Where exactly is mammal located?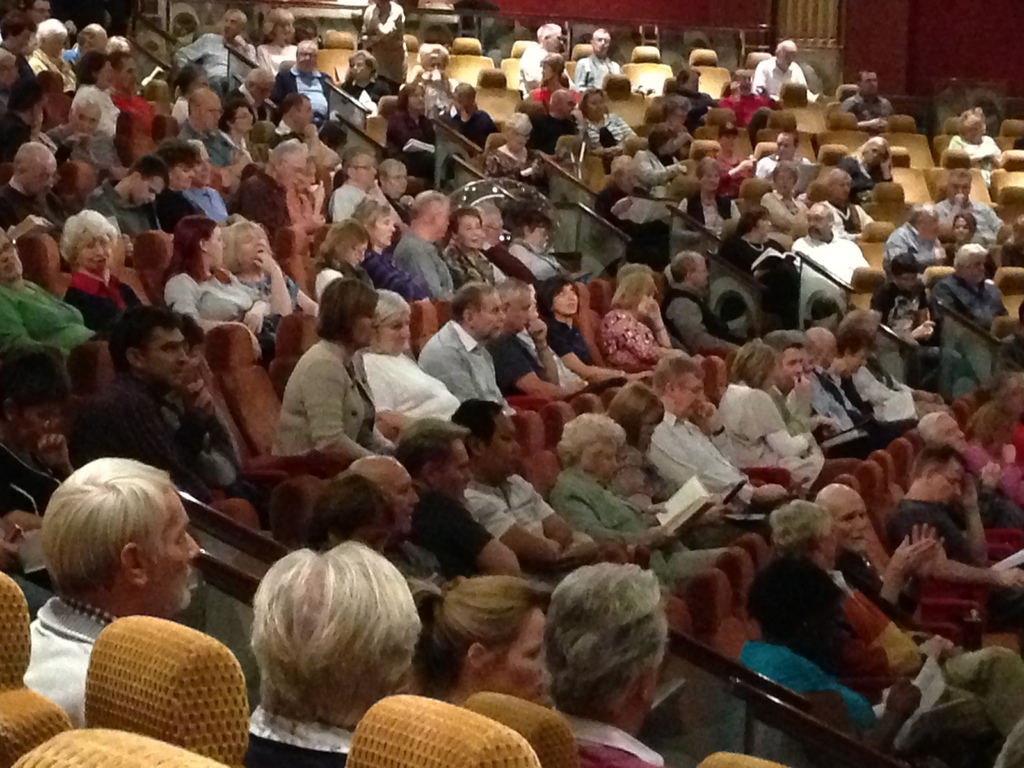
Its bounding box is {"x1": 929, "y1": 166, "x2": 1009, "y2": 248}.
